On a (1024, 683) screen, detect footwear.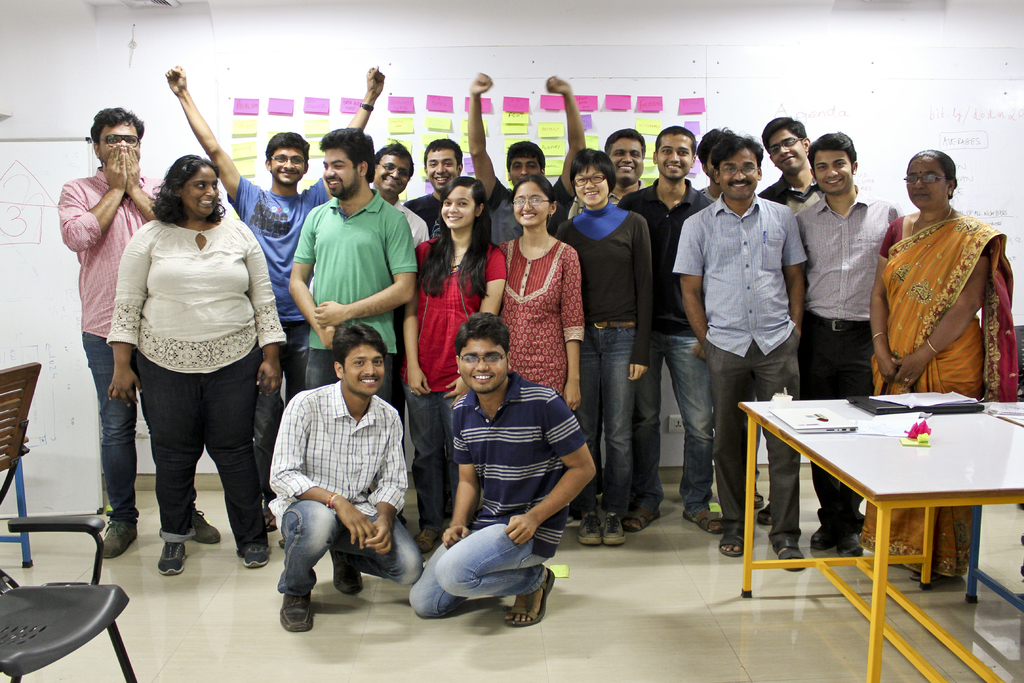
<bbox>192, 507, 218, 543</bbox>.
